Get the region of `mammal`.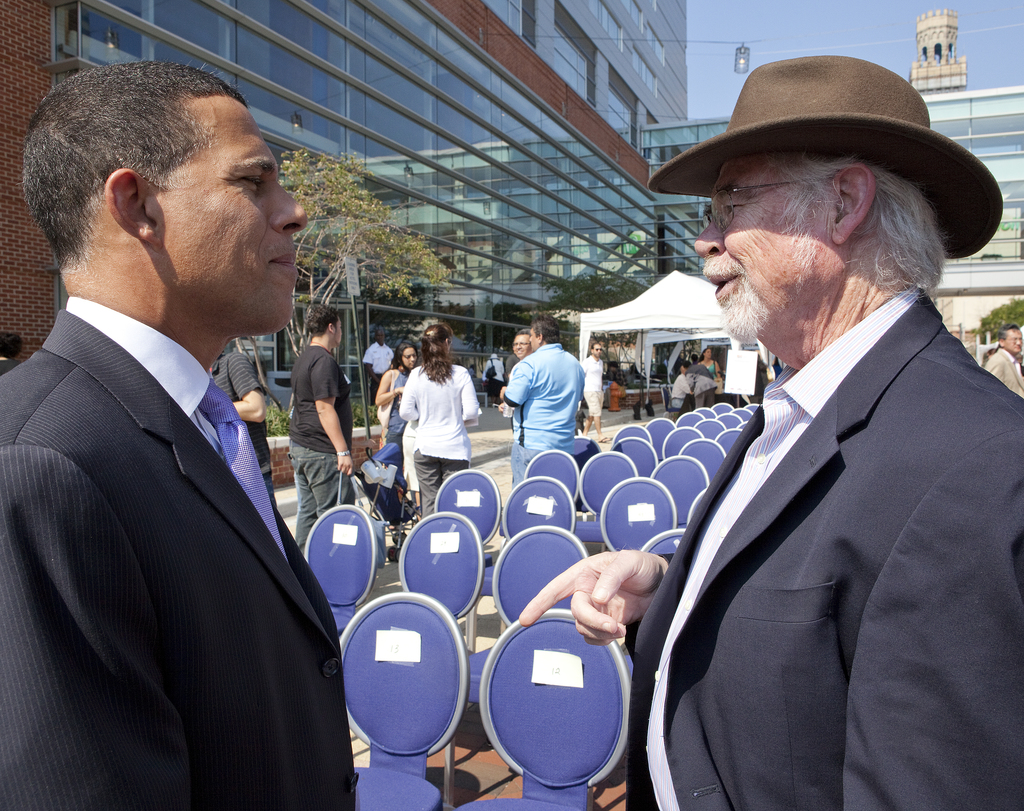
0,329,22,375.
